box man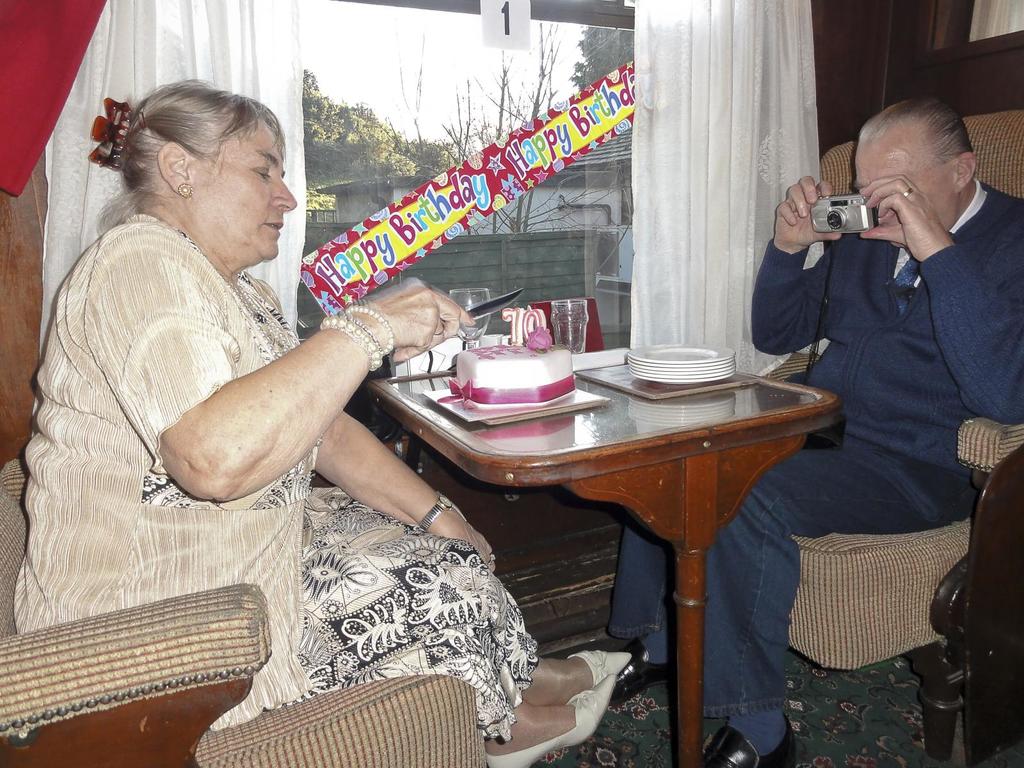
[left=607, top=87, right=1023, bottom=767]
